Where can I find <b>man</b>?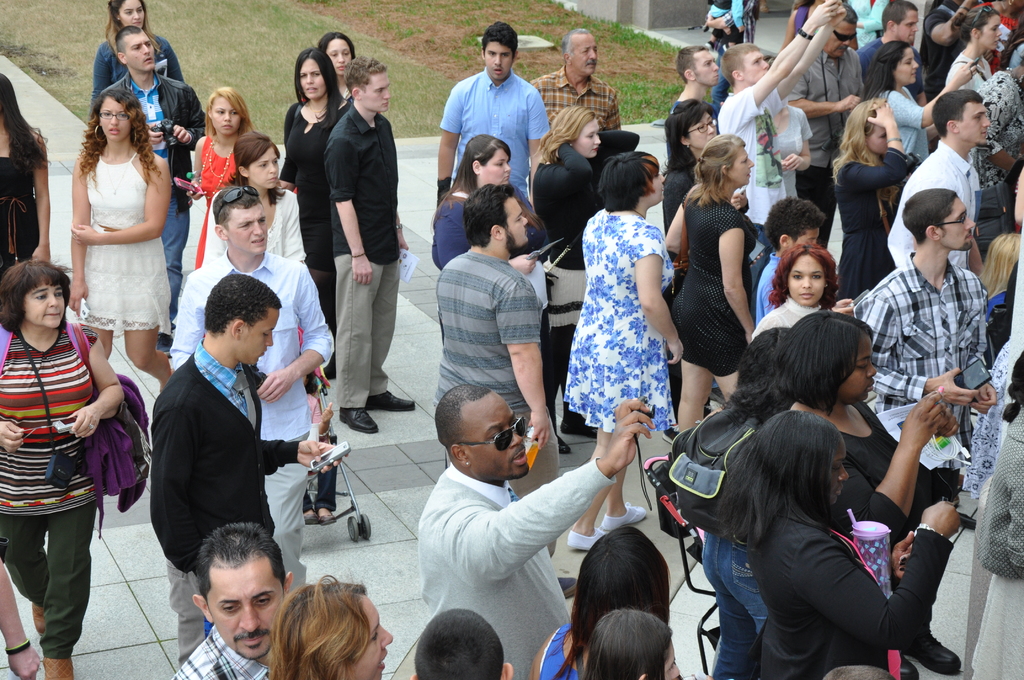
You can find it at 887,92,993,266.
